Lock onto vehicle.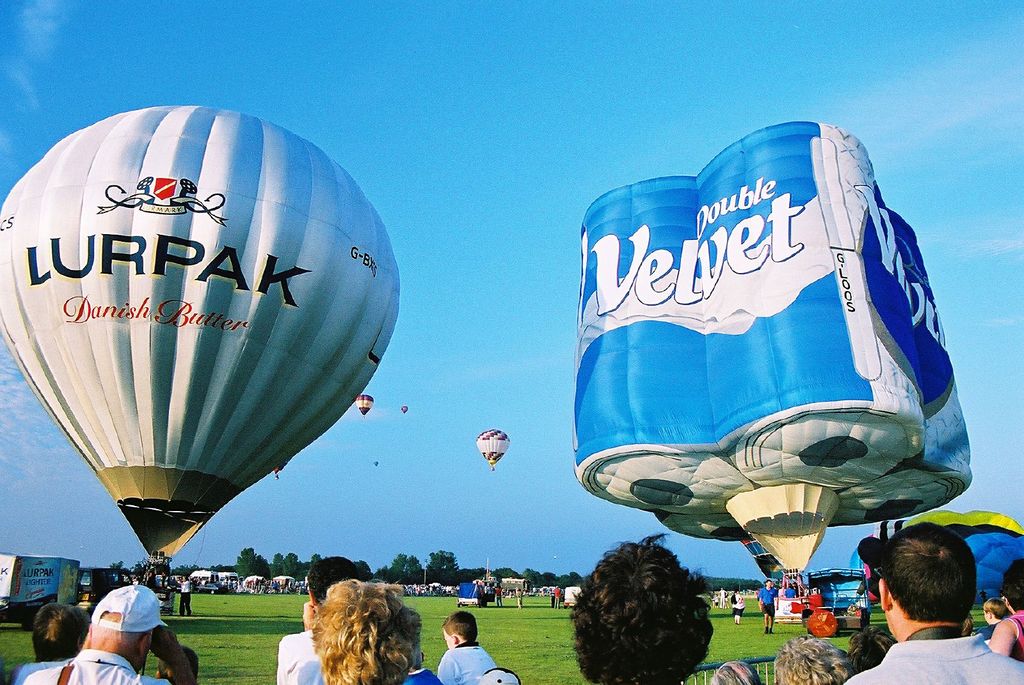
Locked: 184,570,220,590.
